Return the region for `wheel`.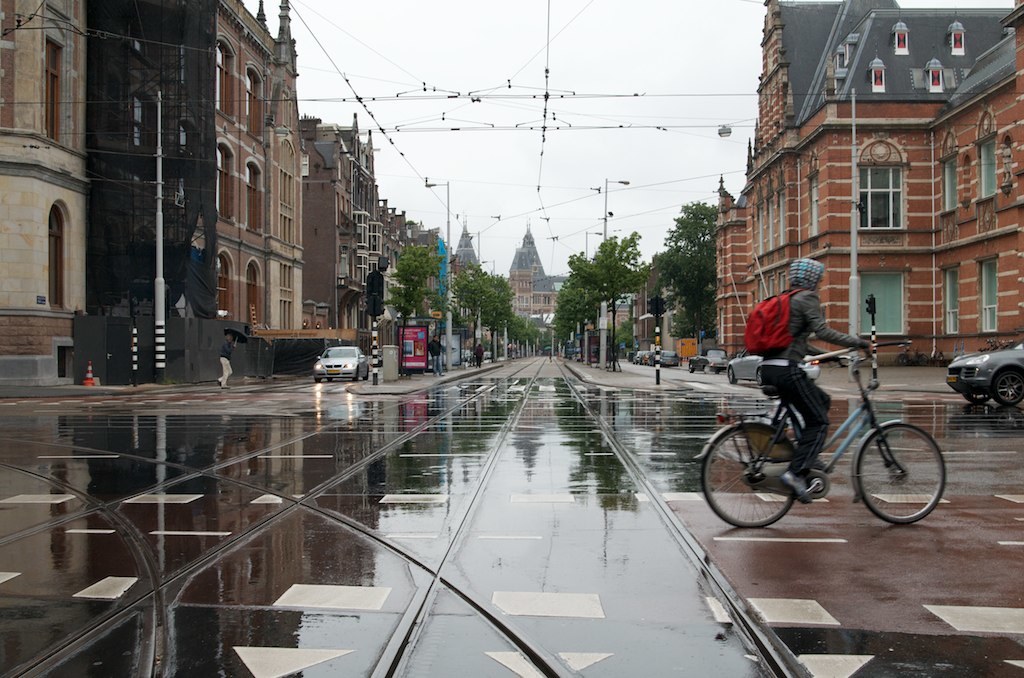
select_region(995, 370, 1023, 408).
